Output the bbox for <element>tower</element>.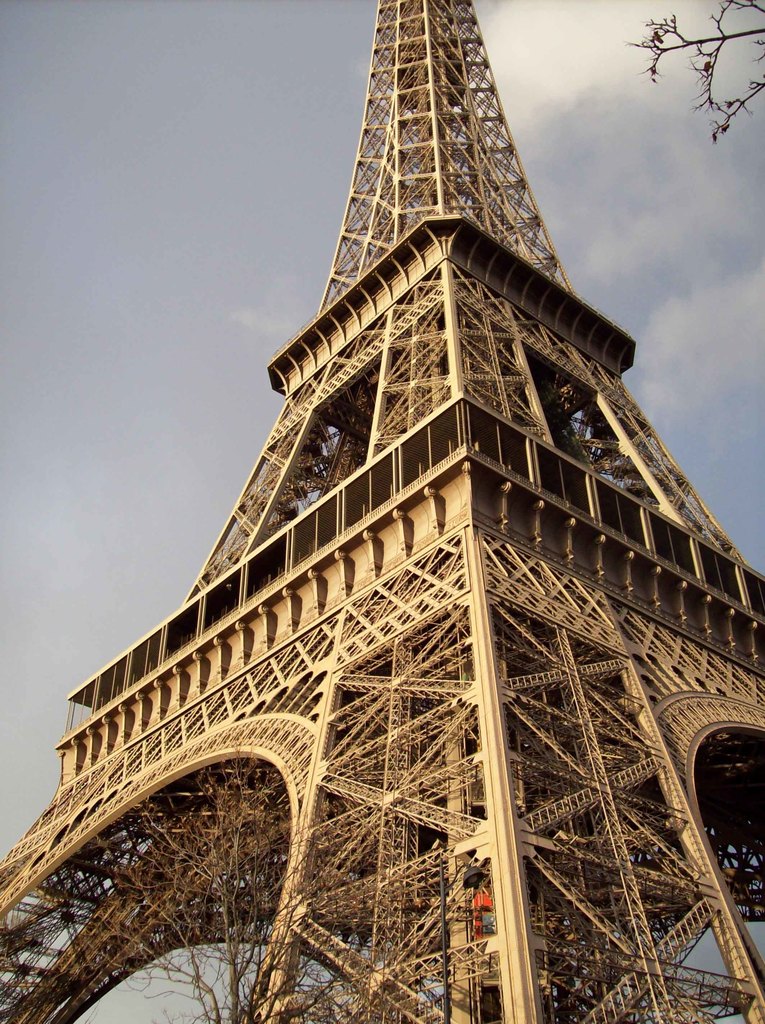
0, 0, 764, 1023.
